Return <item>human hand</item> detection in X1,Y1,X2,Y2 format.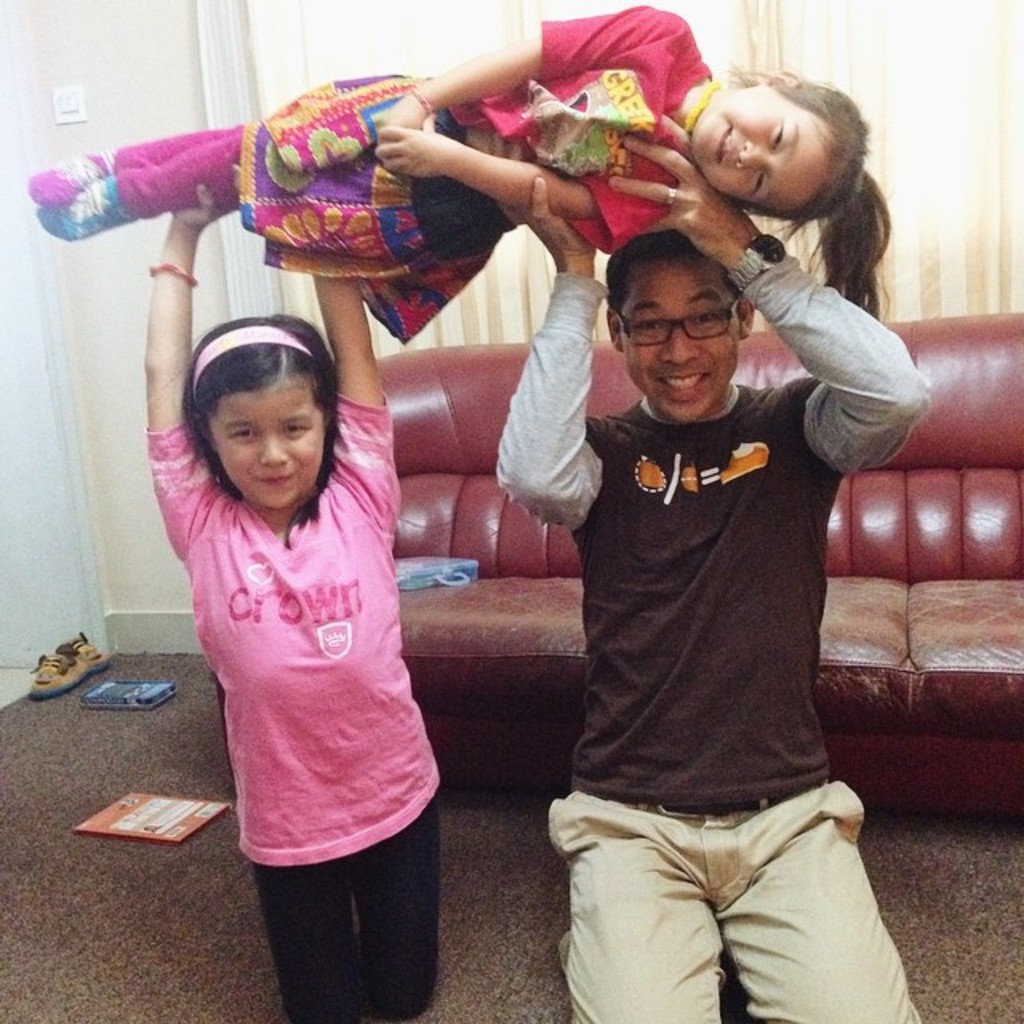
507,173,598,274.
